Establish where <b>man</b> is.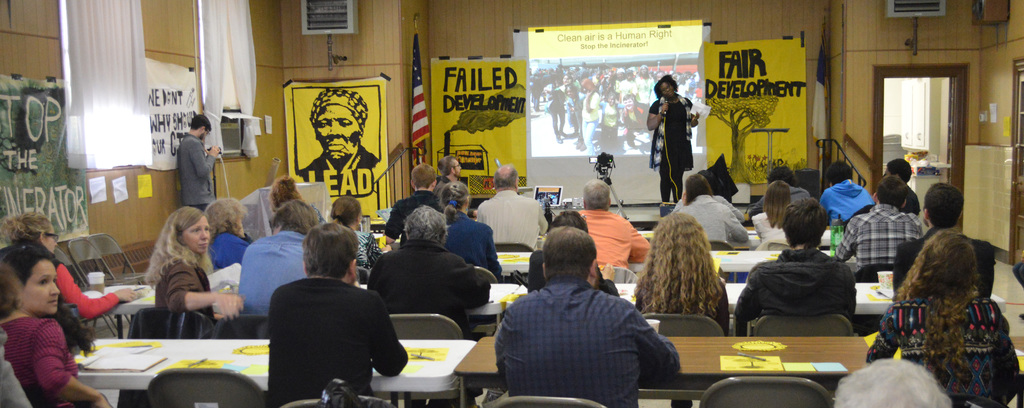
Established at 268, 218, 407, 407.
